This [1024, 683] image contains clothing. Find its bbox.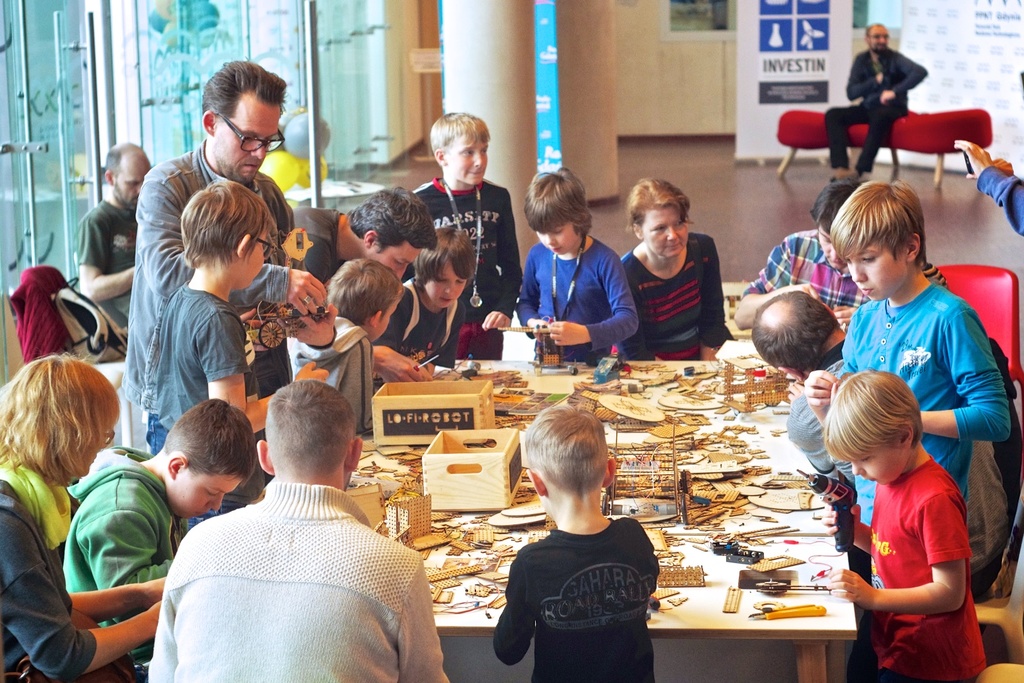
rect(54, 457, 164, 603).
